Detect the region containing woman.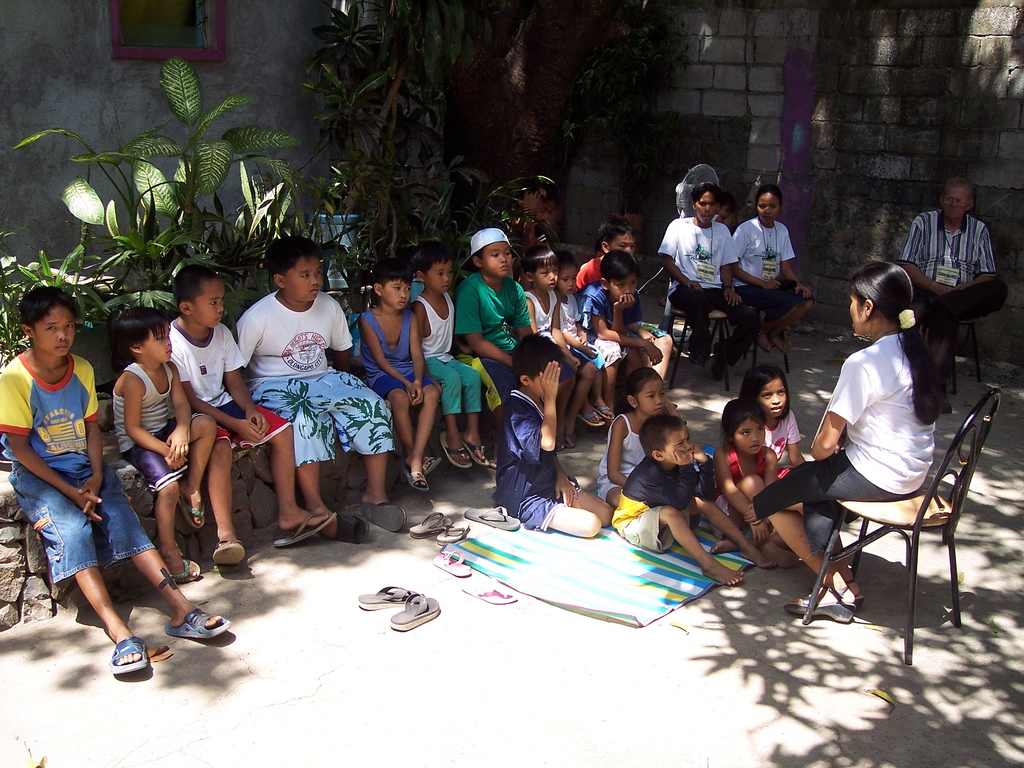
l=750, t=254, r=939, b=619.
